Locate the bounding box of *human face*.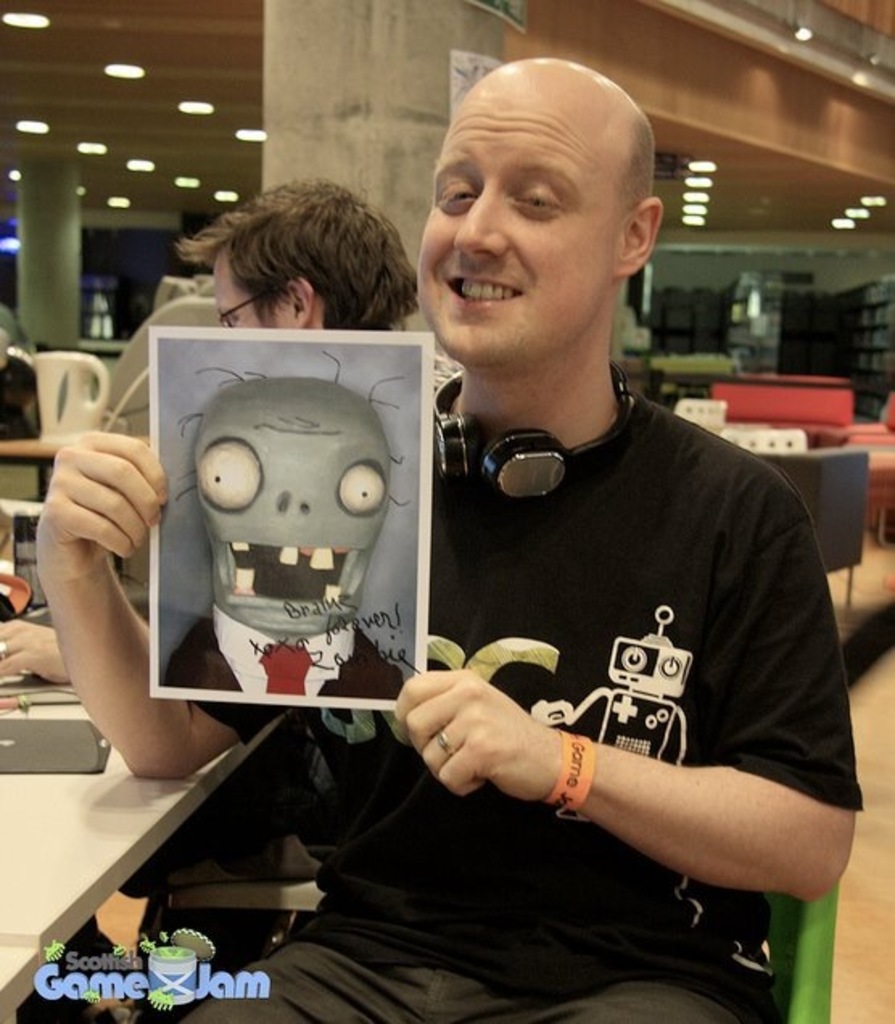
Bounding box: [x1=415, y1=63, x2=625, y2=369].
